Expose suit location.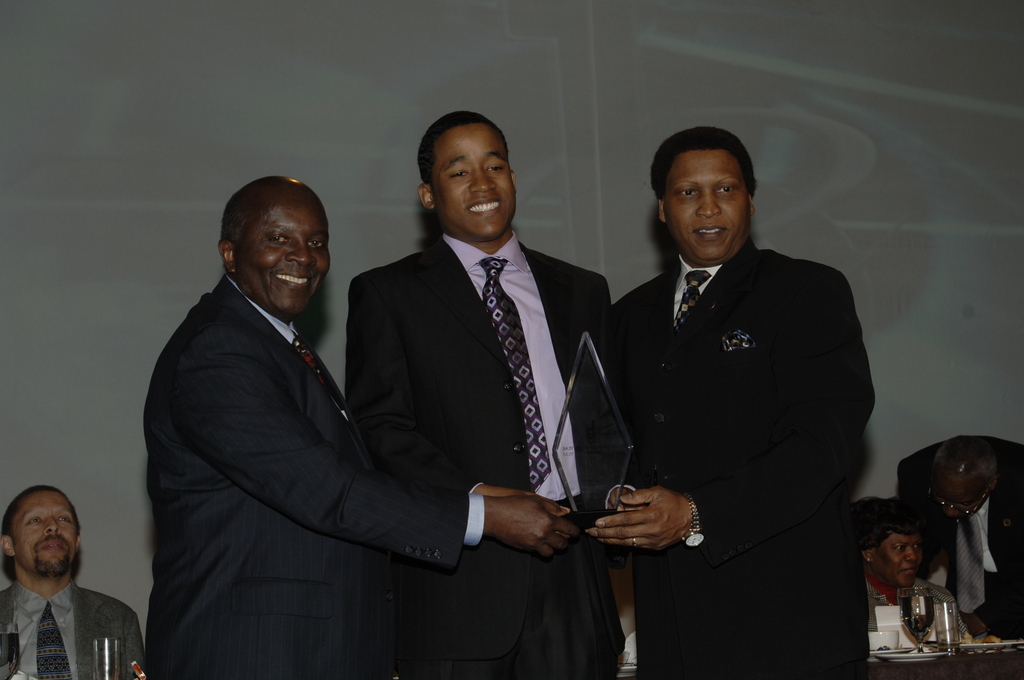
Exposed at rect(0, 576, 147, 679).
